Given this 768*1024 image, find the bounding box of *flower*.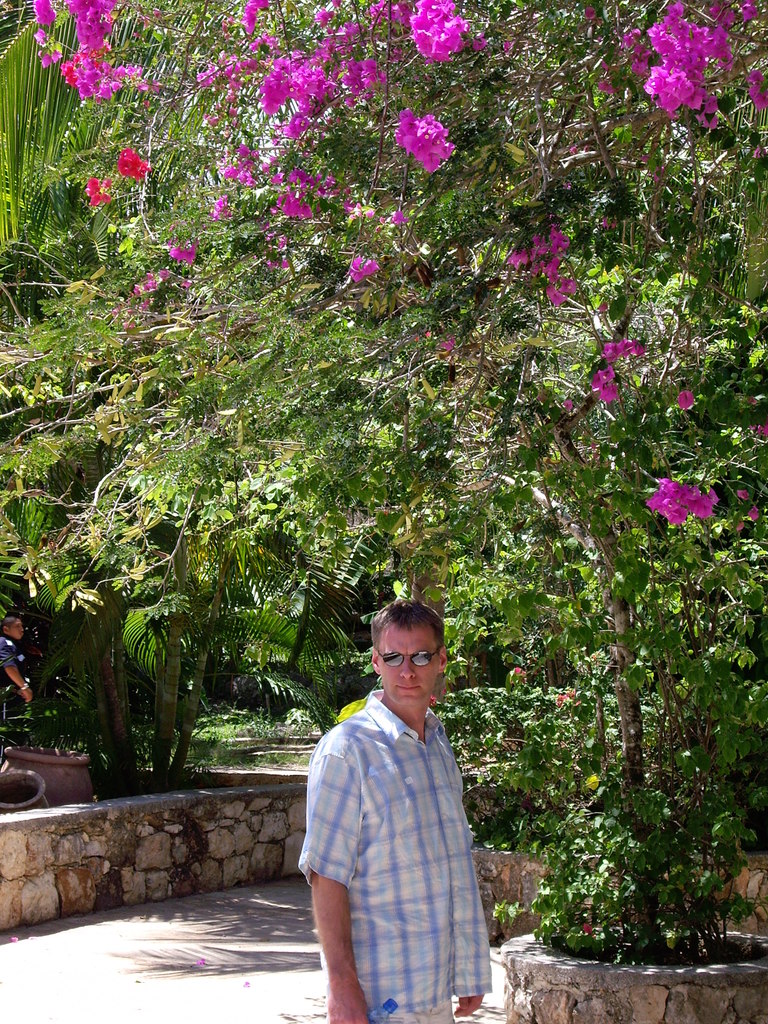
[158, 269, 168, 276].
